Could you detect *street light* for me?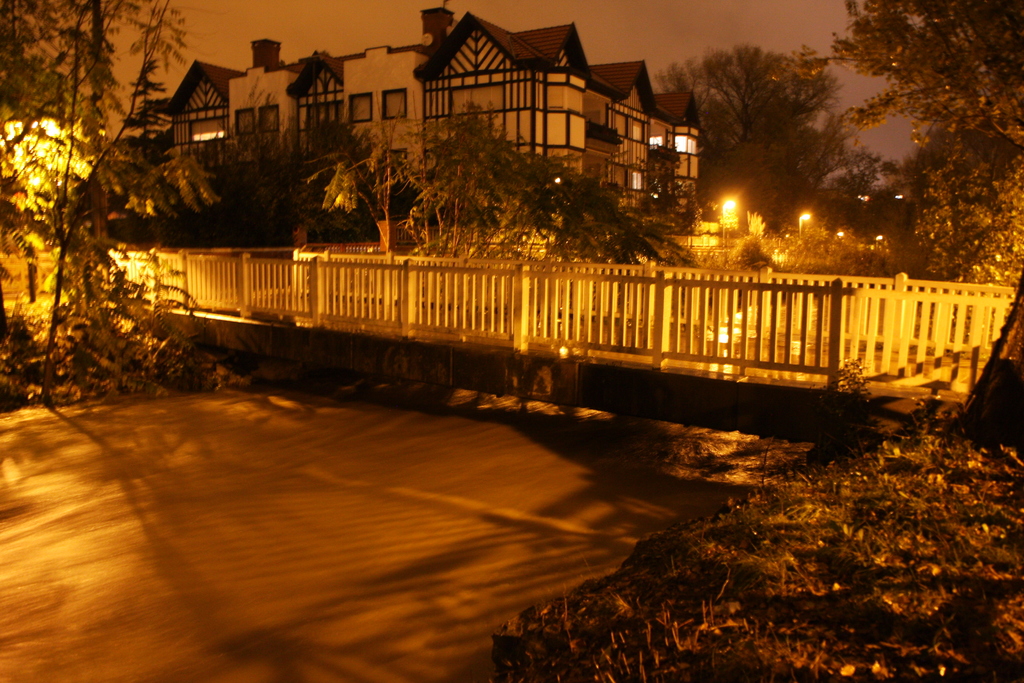
Detection result: bbox=[716, 195, 742, 263].
